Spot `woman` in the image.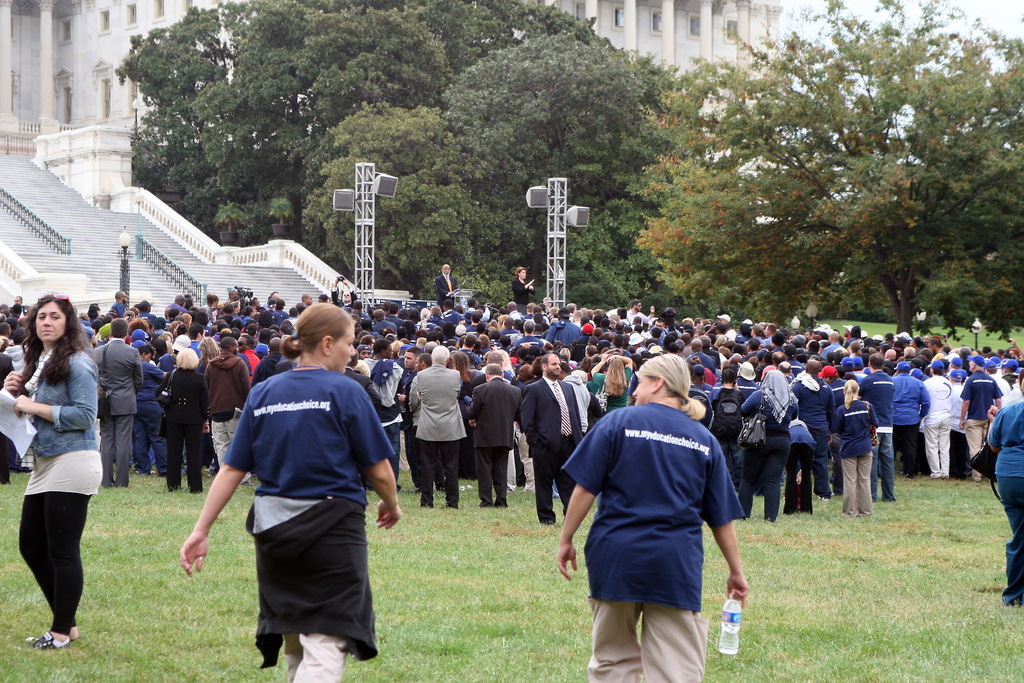
`woman` found at x1=550 y1=356 x2=754 y2=682.
